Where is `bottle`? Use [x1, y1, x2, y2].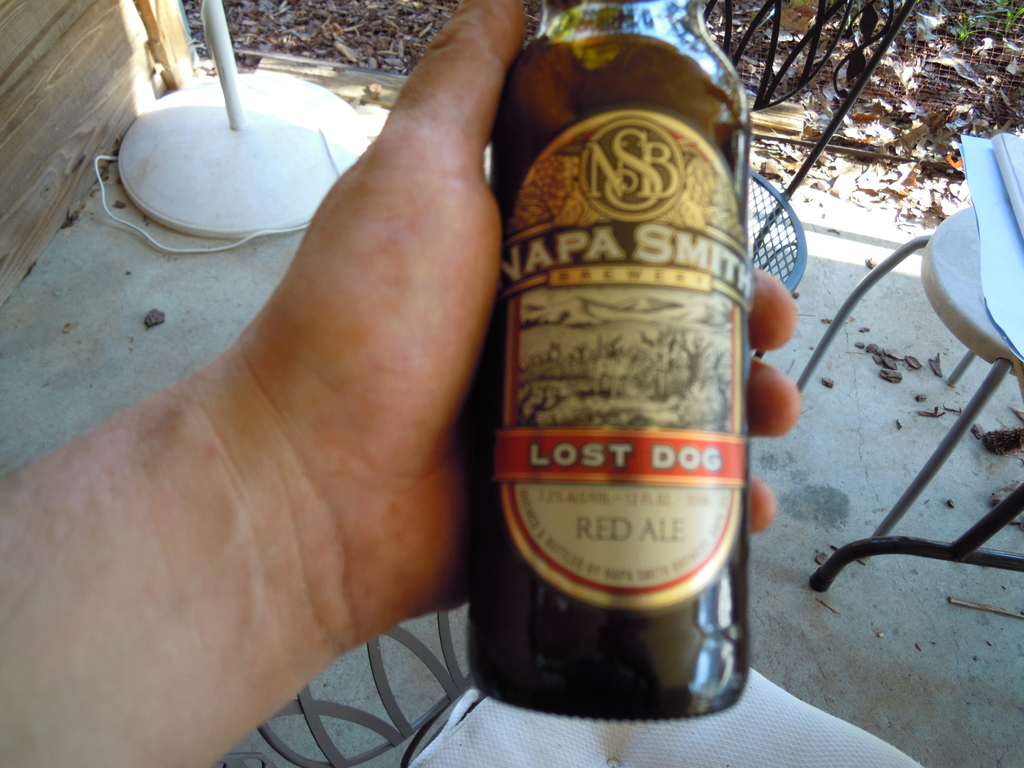
[463, 0, 751, 719].
